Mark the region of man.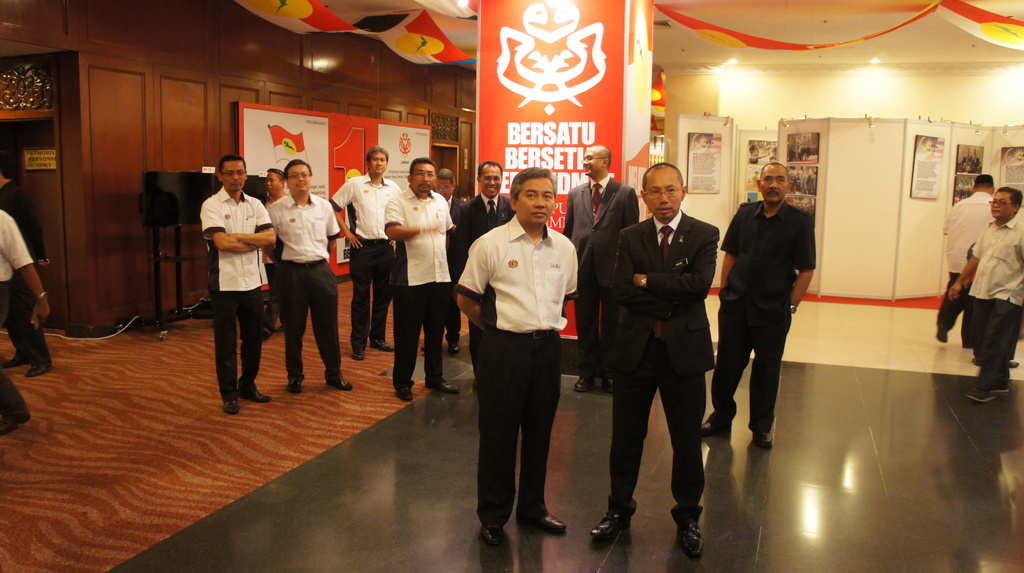
Region: crop(449, 161, 509, 353).
